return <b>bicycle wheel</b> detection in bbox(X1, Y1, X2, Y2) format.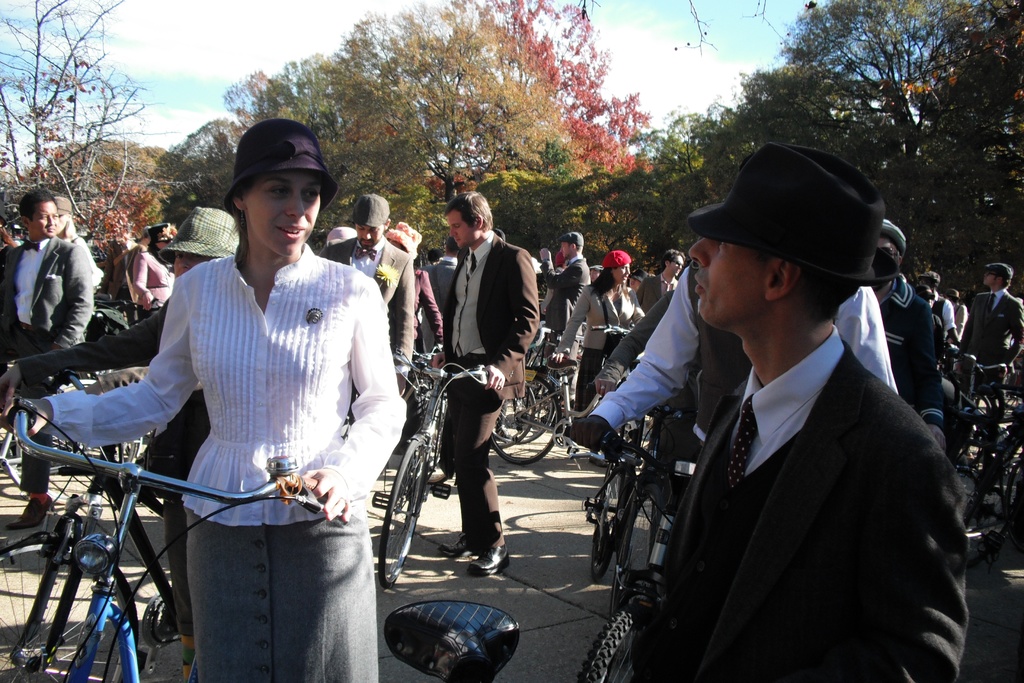
bbox(488, 378, 558, 465).
